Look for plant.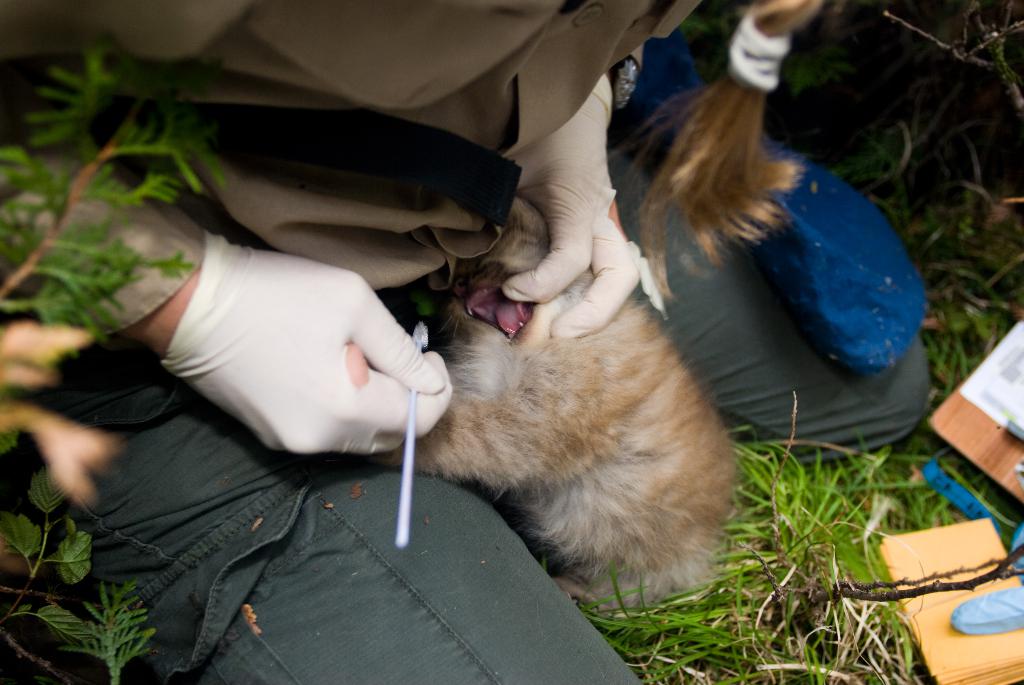
Found: [left=0, top=572, right=150, bottom=684].
